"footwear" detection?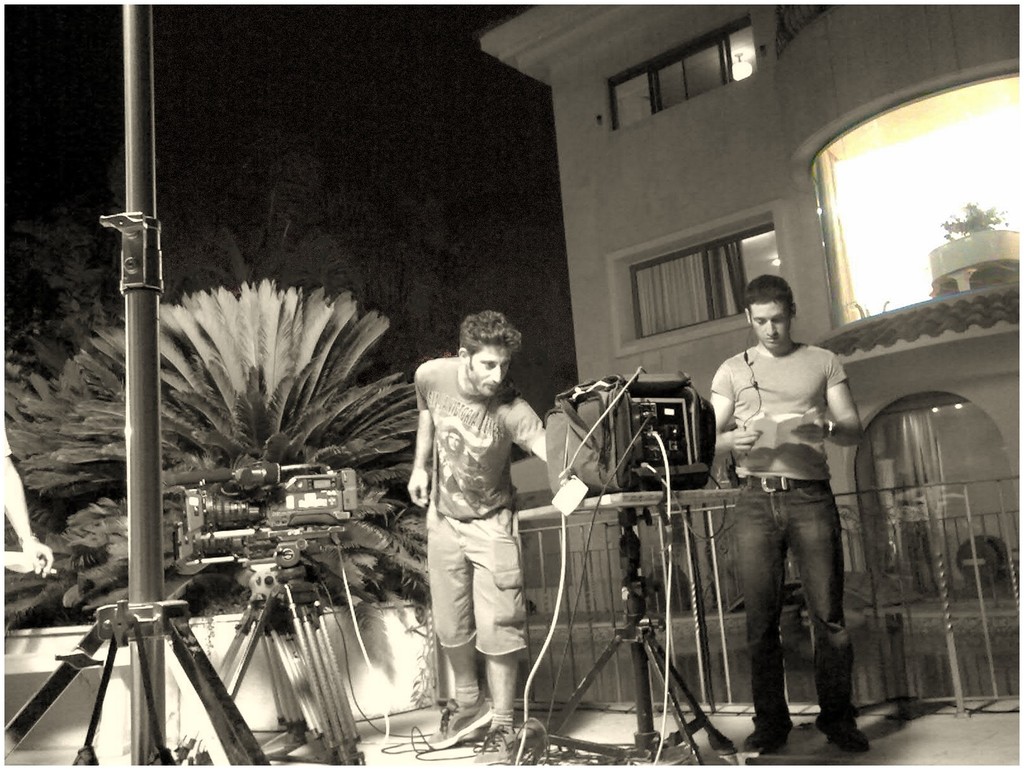
[746,718,797,753]
